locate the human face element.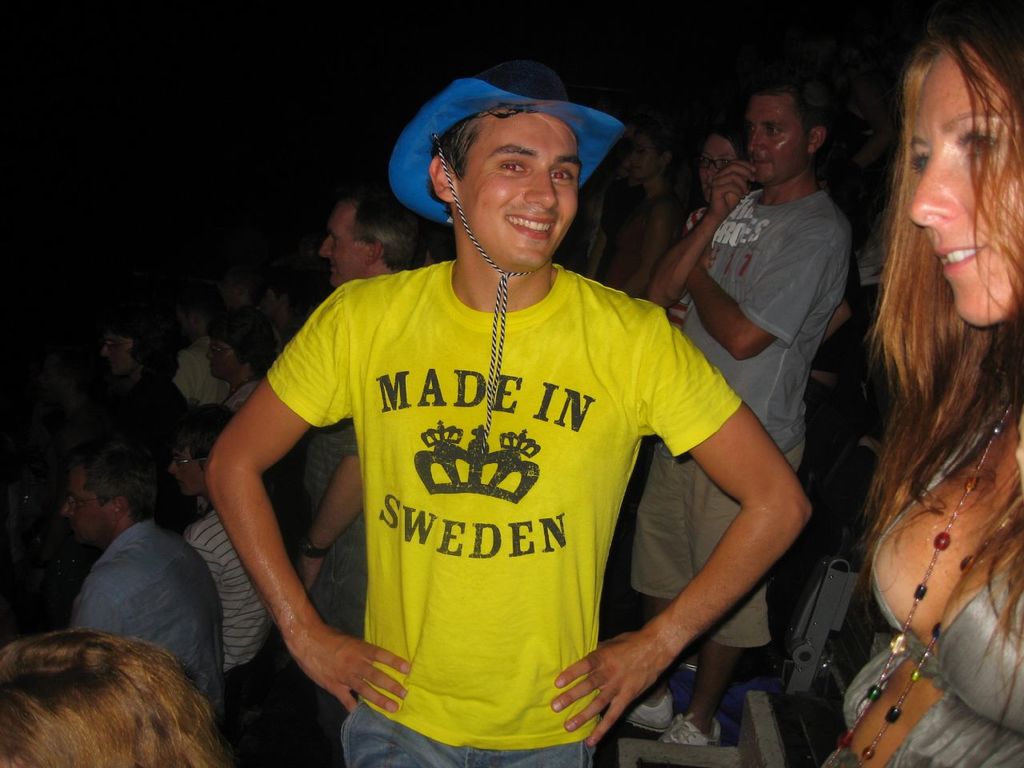
Element bbox: [left=313, top=191, right=359, bottom=285].
